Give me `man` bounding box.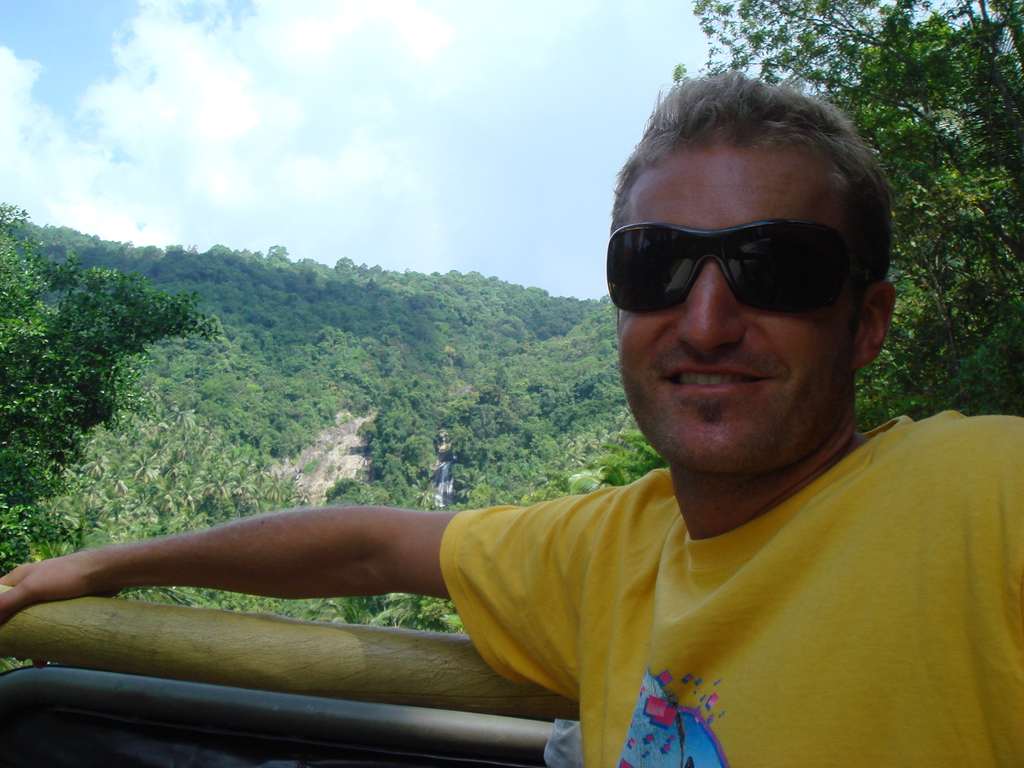
[left=112, top=103, right=1023, bottom=746].
